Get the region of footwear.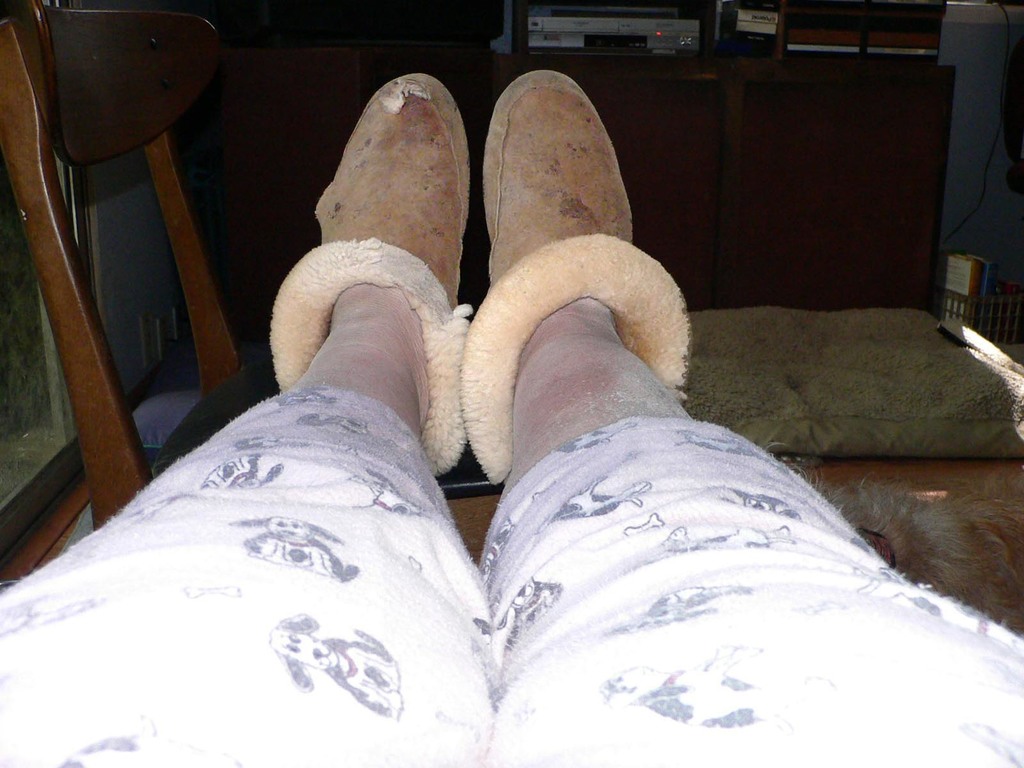
<box>457,71,700,488</box>.
